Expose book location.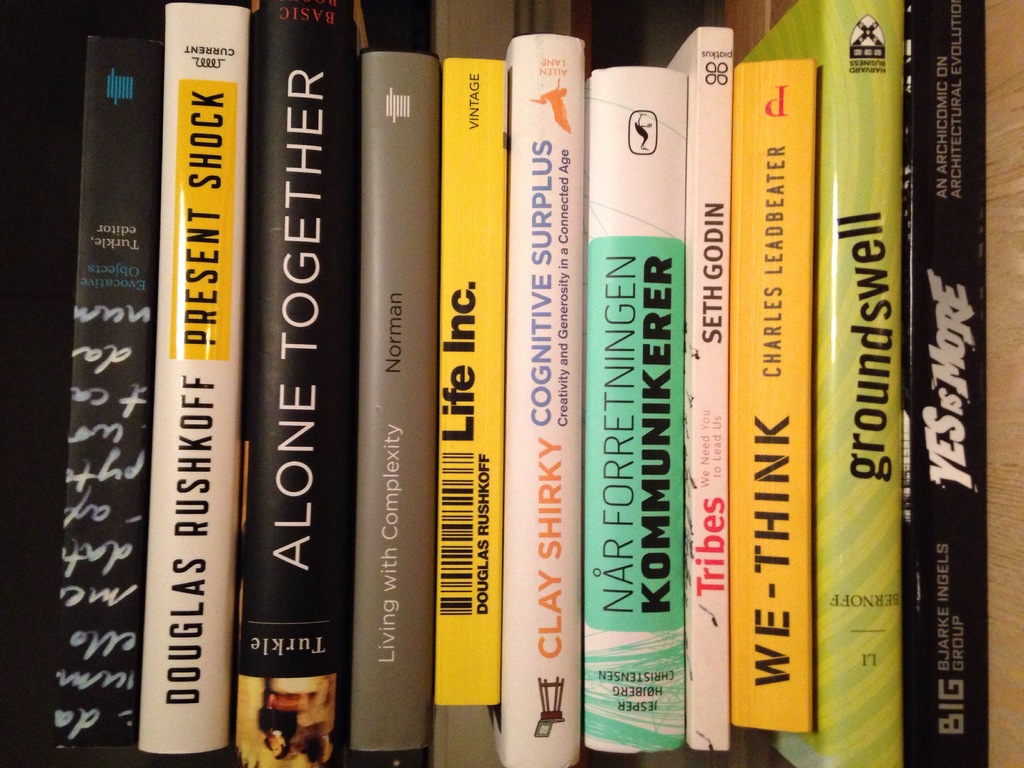
Exposed at rect(350, 47, 444, 767).
